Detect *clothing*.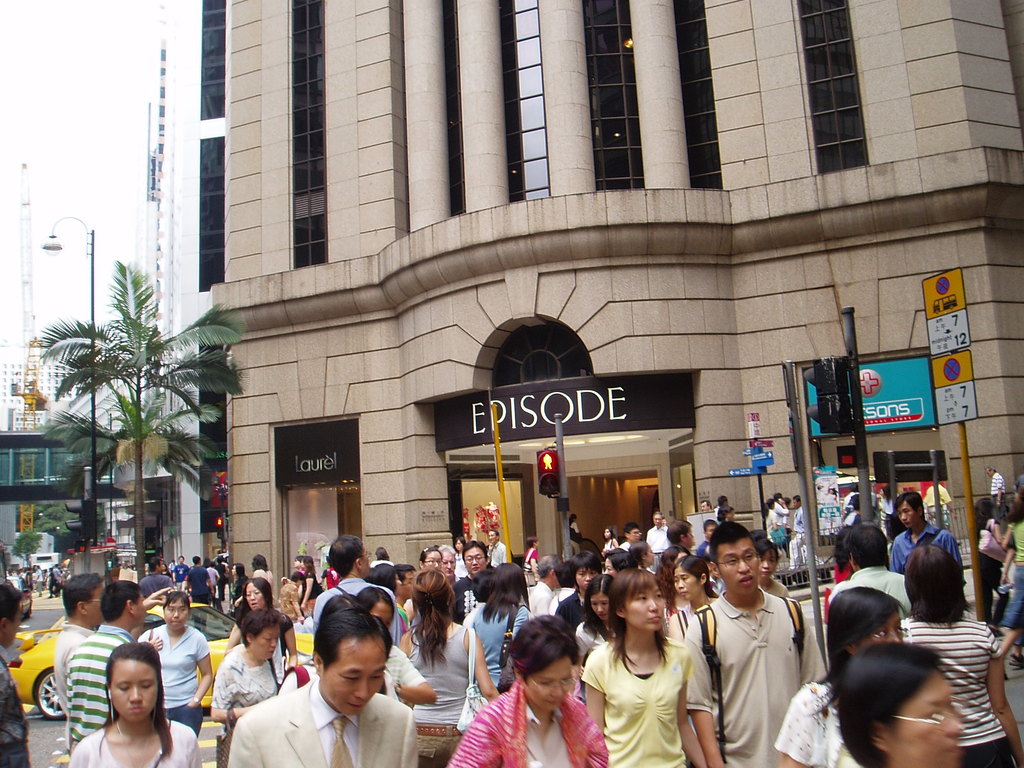
Detected at left=66, top=716, right=202, bottom=767.
